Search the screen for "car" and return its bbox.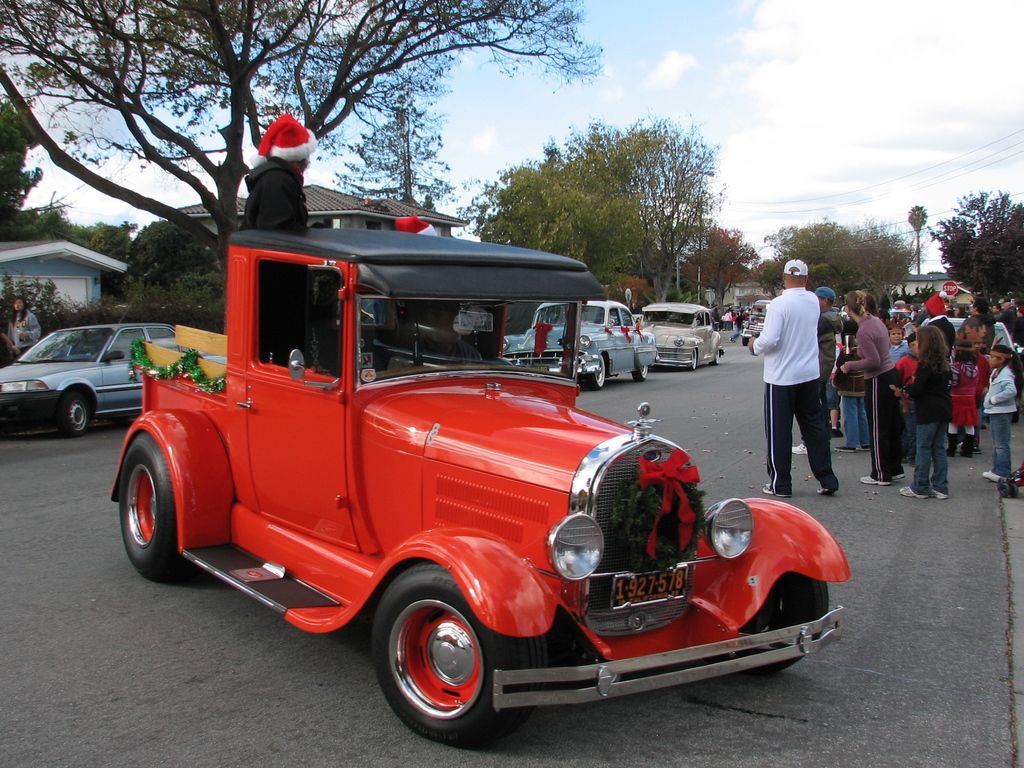
Found: box(727, 305, 740, 314).
